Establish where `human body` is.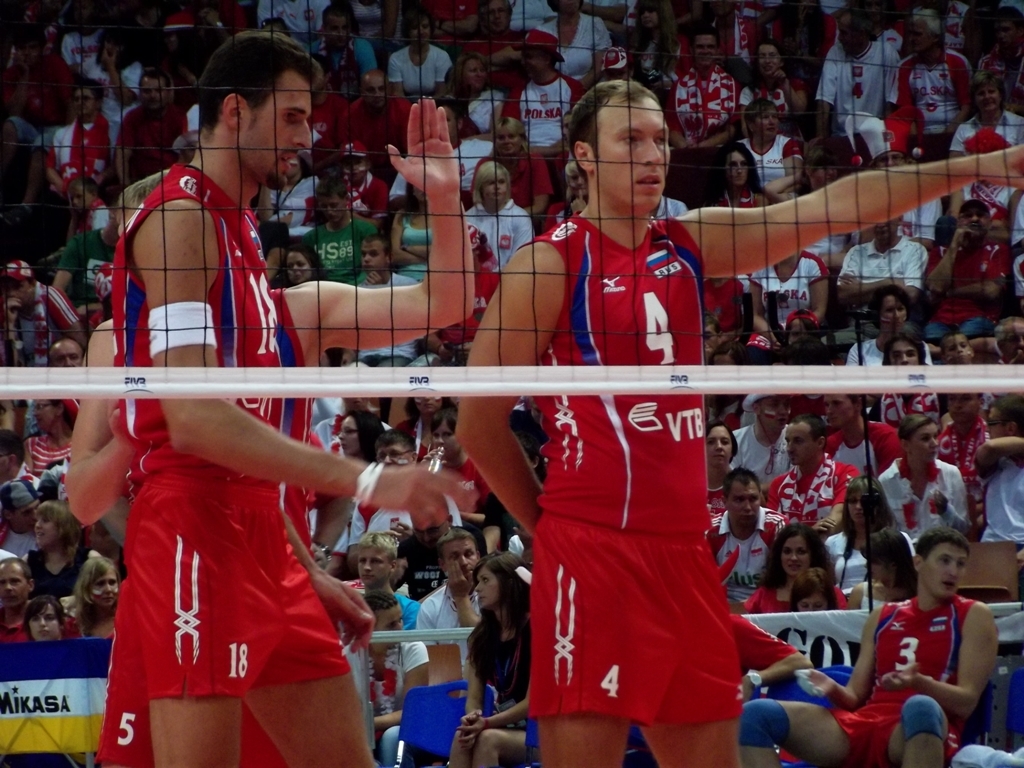
Established at (452, 76, 1023, 767).
